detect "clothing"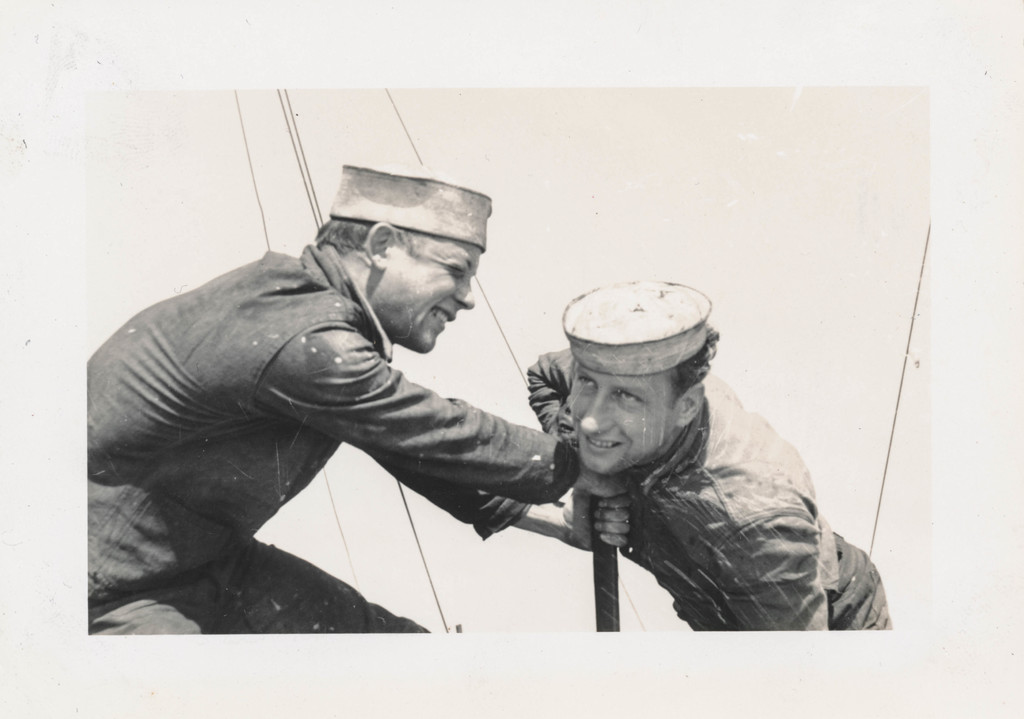
(72,229,575,681)
